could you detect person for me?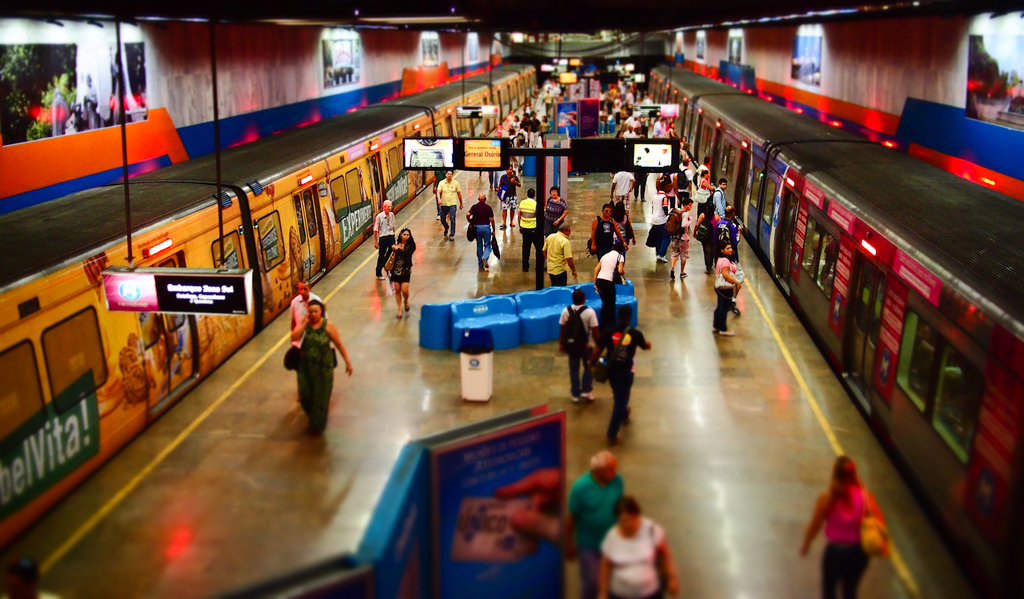
Detection result: 567:449:629:596.
